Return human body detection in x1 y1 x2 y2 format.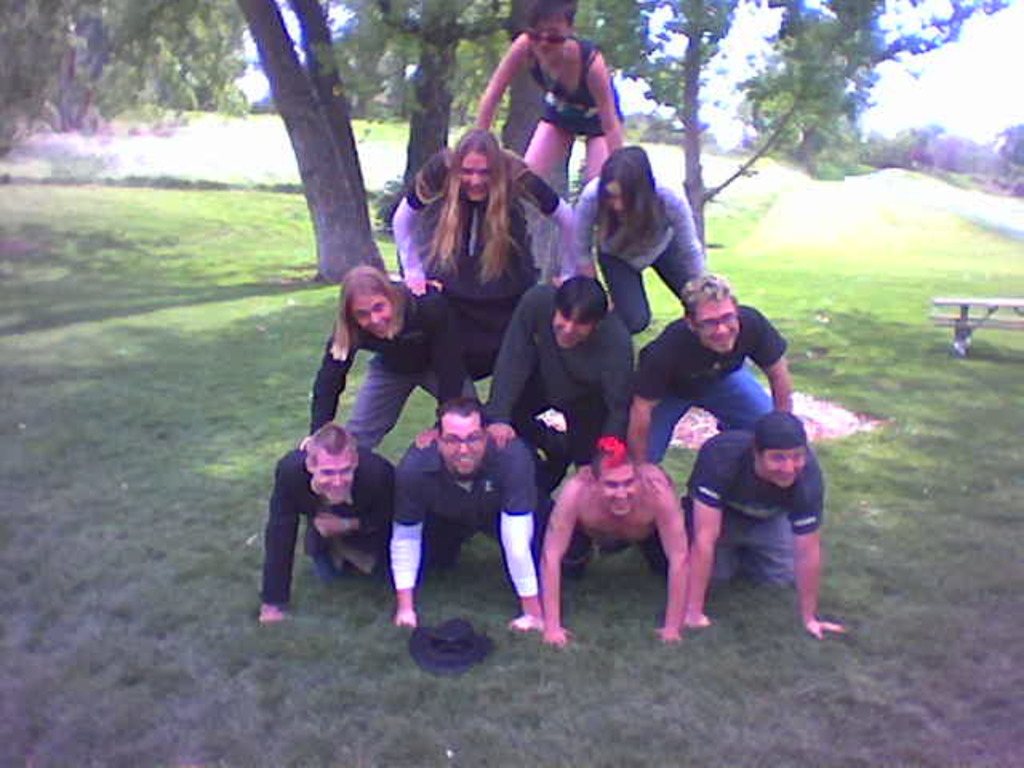
528 434 704 634.
